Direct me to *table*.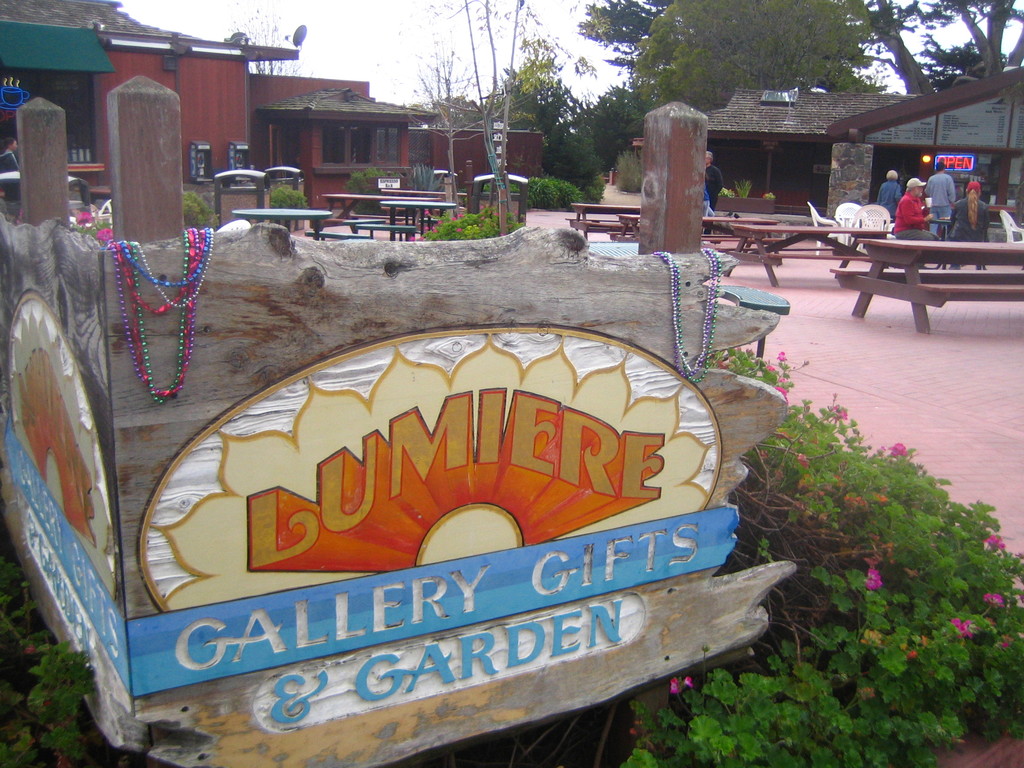
Direction: bbox=(320, 193, 466, 219).
